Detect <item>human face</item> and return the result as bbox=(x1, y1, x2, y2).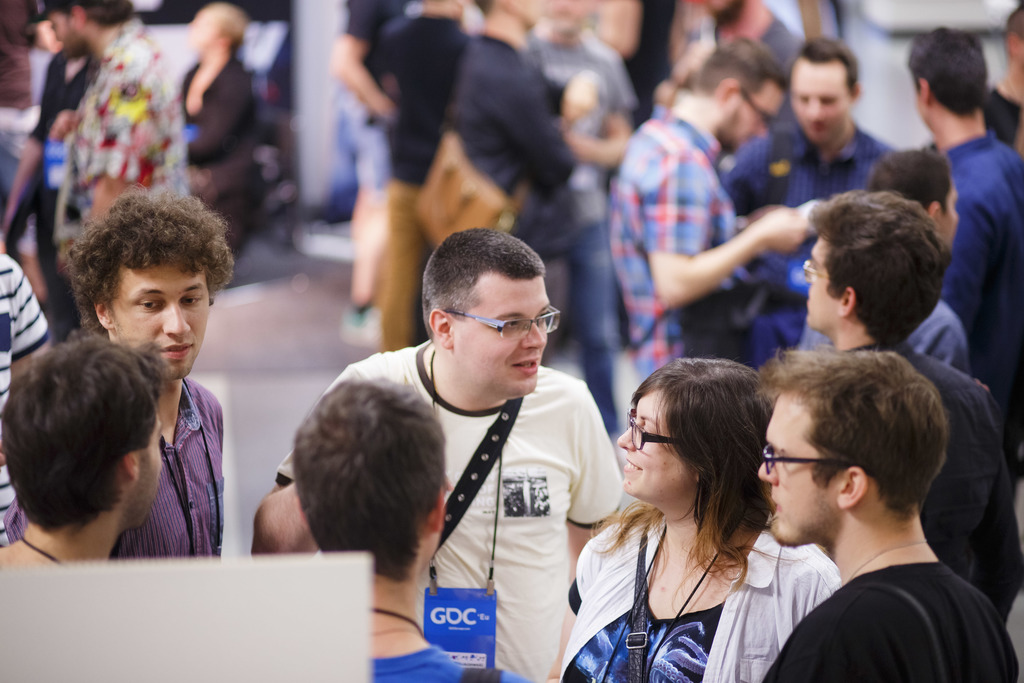
bbox=(111, 264, 219, 390).
